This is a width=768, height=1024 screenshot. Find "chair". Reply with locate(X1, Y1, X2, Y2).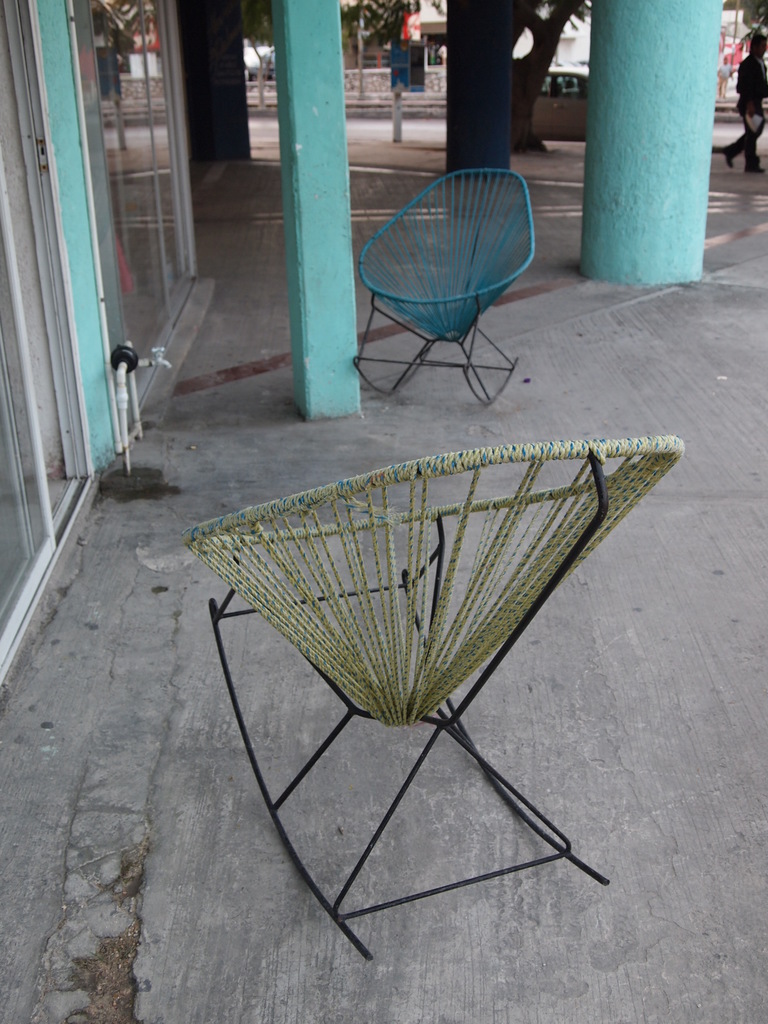
locate(342, 147, 568, 419).
